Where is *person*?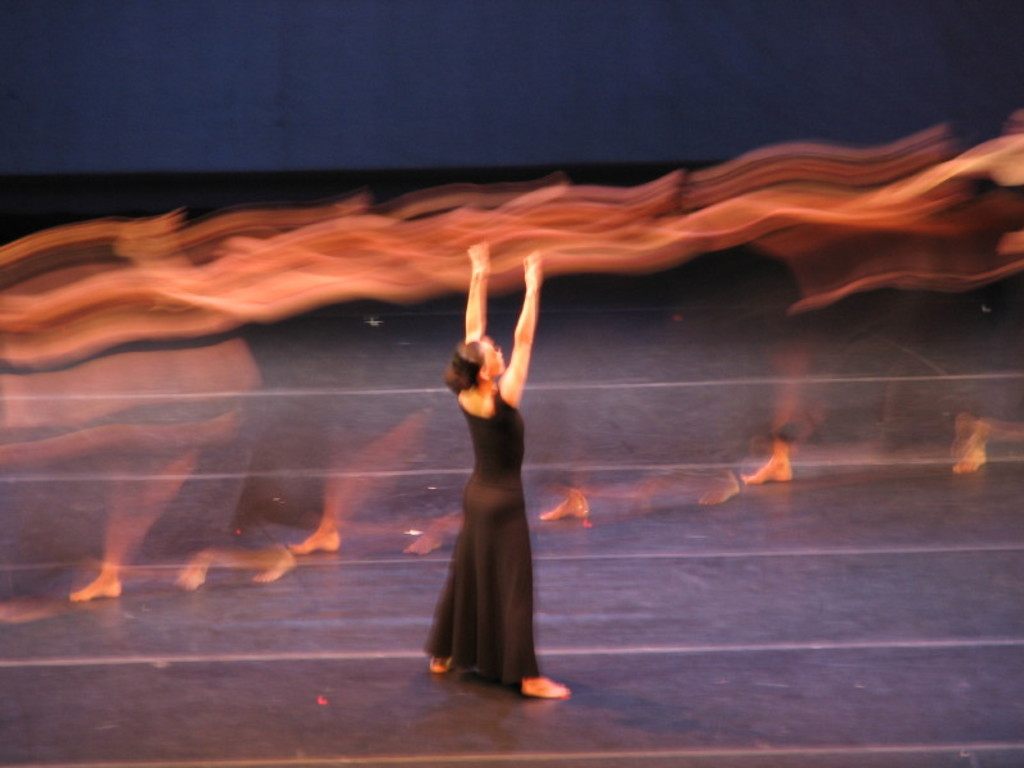
{"left": 417, "top": 230, "right": 572, "bottom": 705}.
